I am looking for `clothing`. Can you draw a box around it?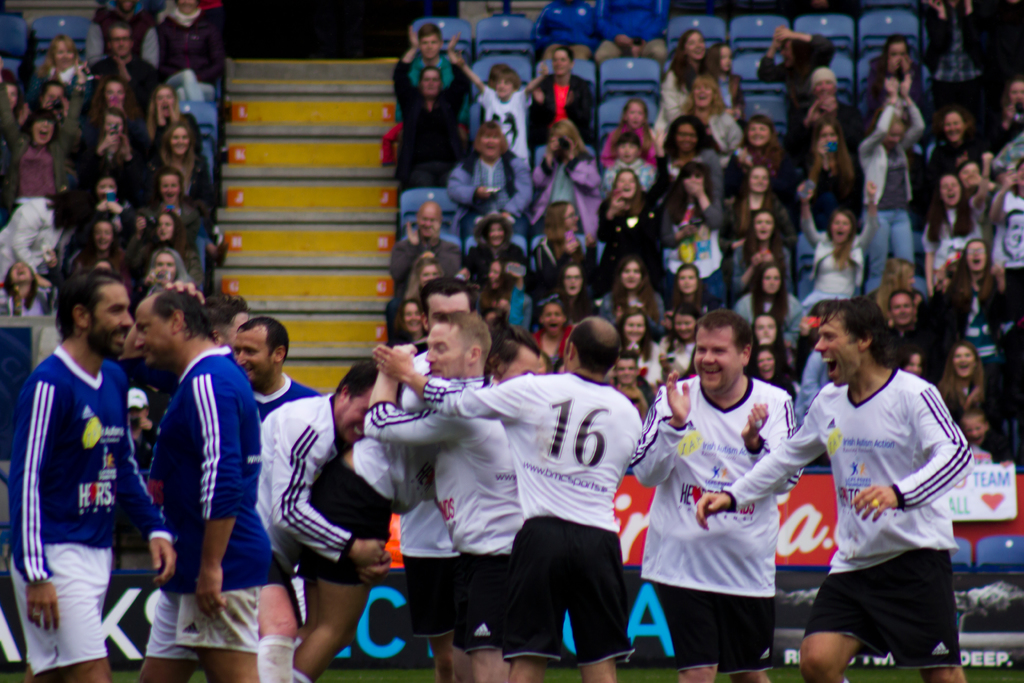
Sure, the bounding box is (left=719, top=363, right=975, bottom=666).
